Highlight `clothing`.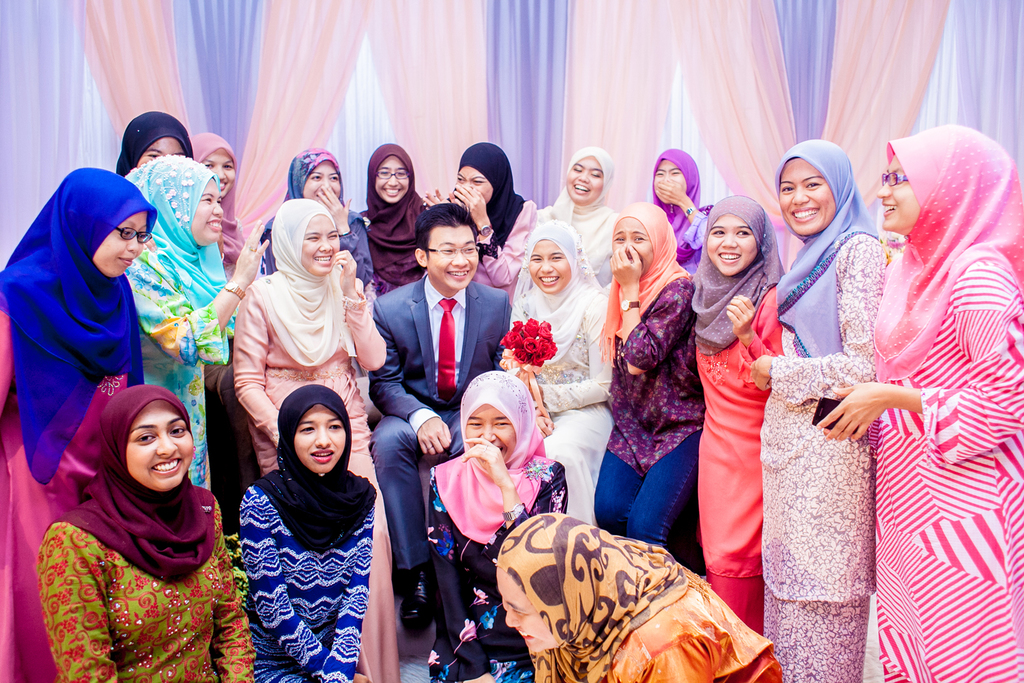
Highlighted region: [x1=258, y1=147, x2=371, y2=288].
